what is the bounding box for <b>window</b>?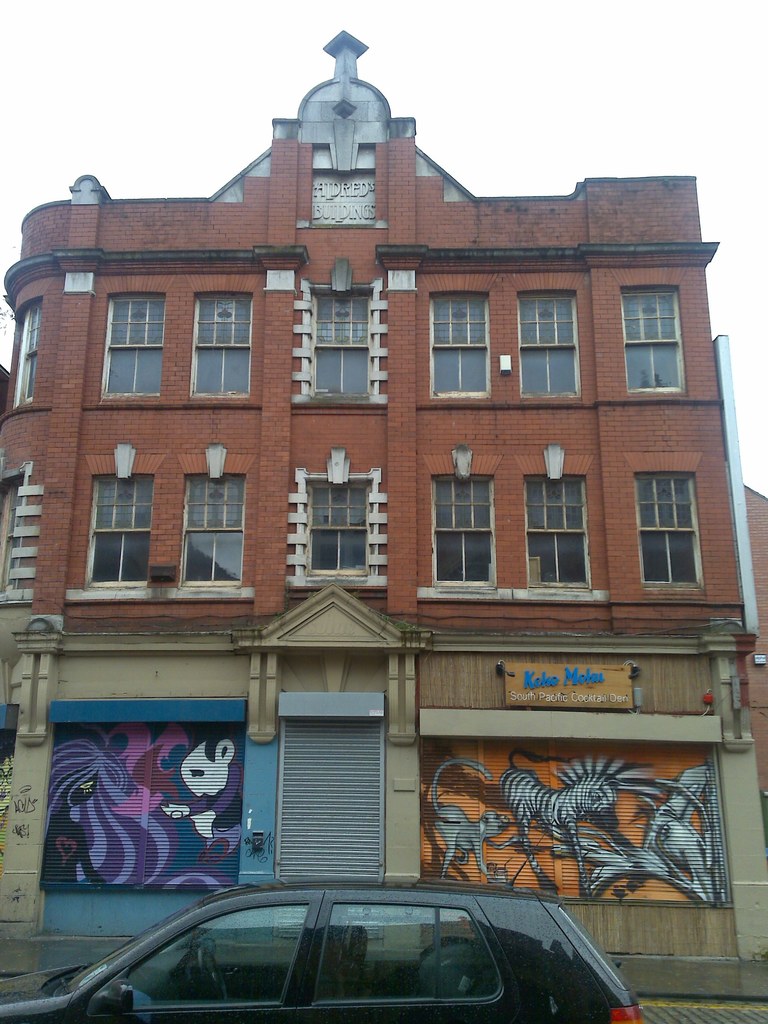
x1=427 y1=281 x2=499 y2=405.
